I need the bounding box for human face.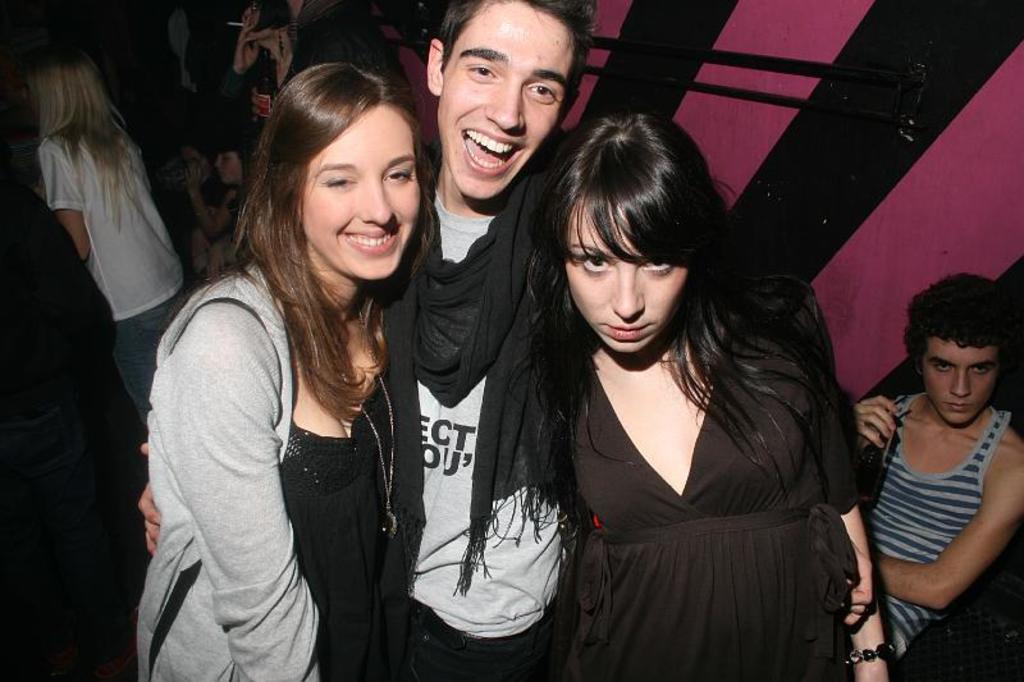
Here it is: BBox(924, 343, 1001, 426).
